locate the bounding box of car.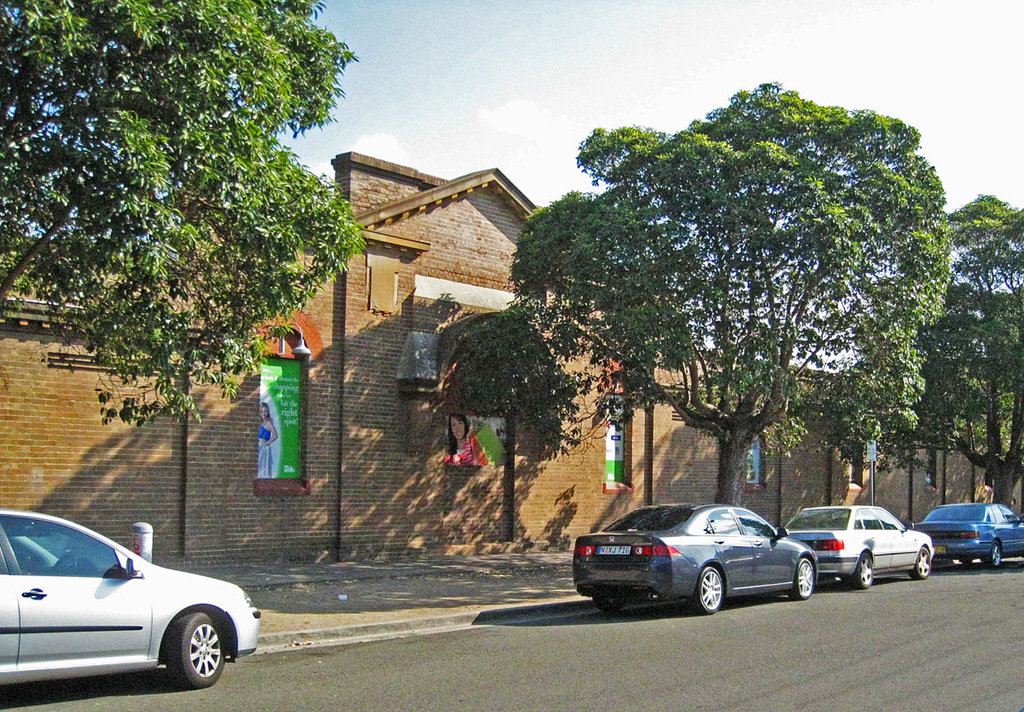
Bounding box: 565 501 813 616.
